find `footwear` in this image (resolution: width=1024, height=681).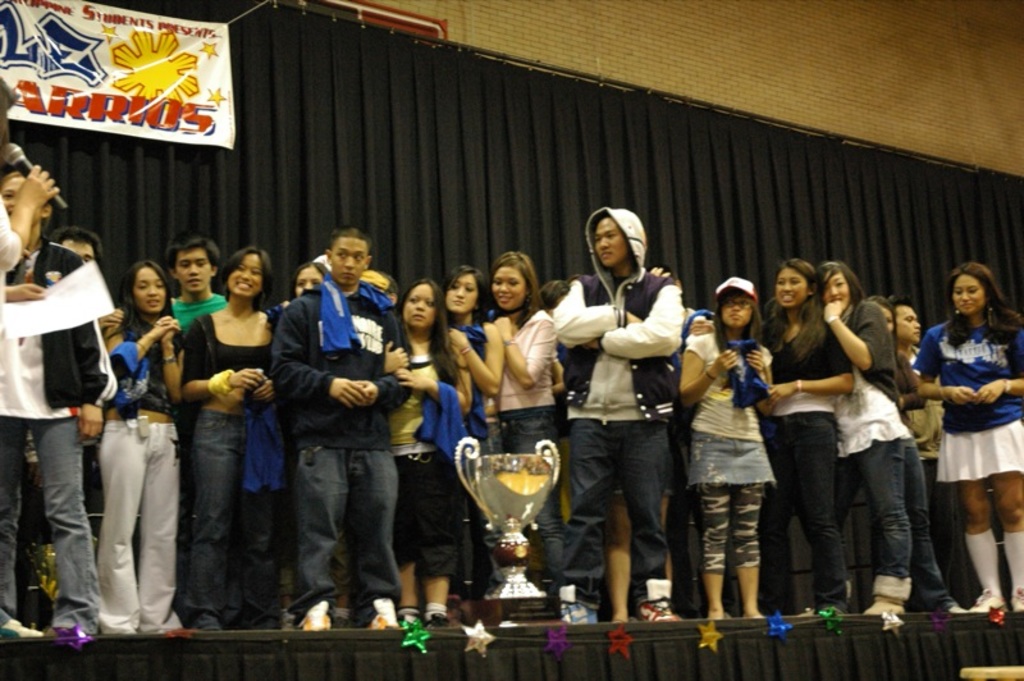
<bbox>631, 579, 684, 623</bbox>.
